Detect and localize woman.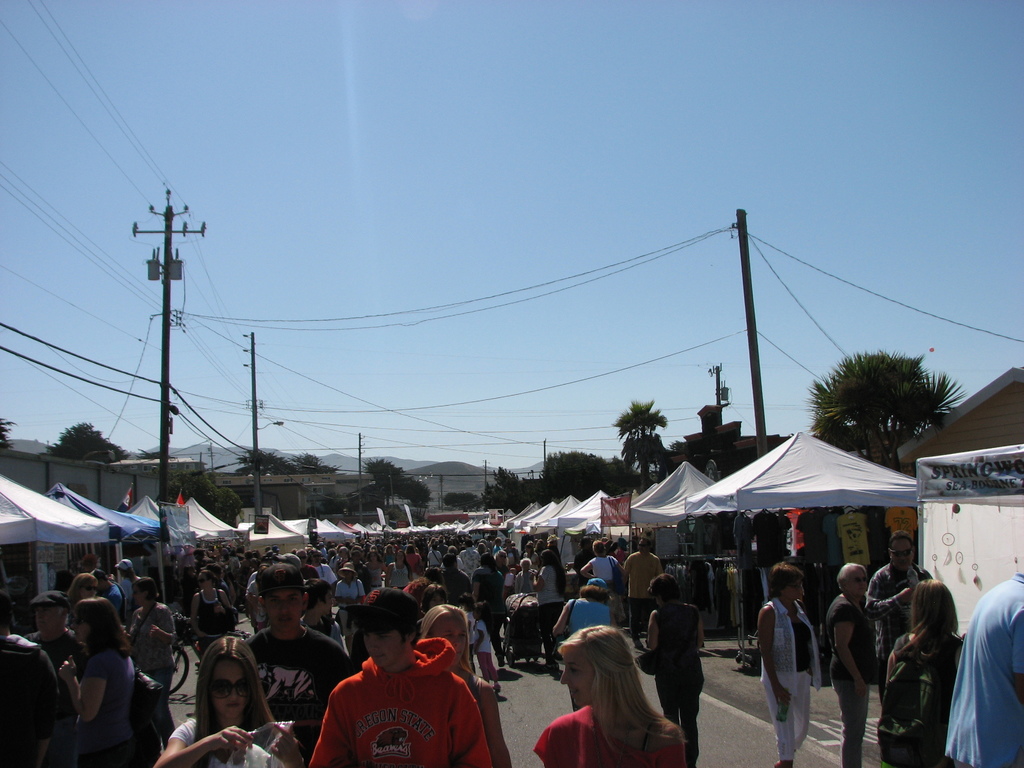
Localized at box(153, 637, 307, 767).
